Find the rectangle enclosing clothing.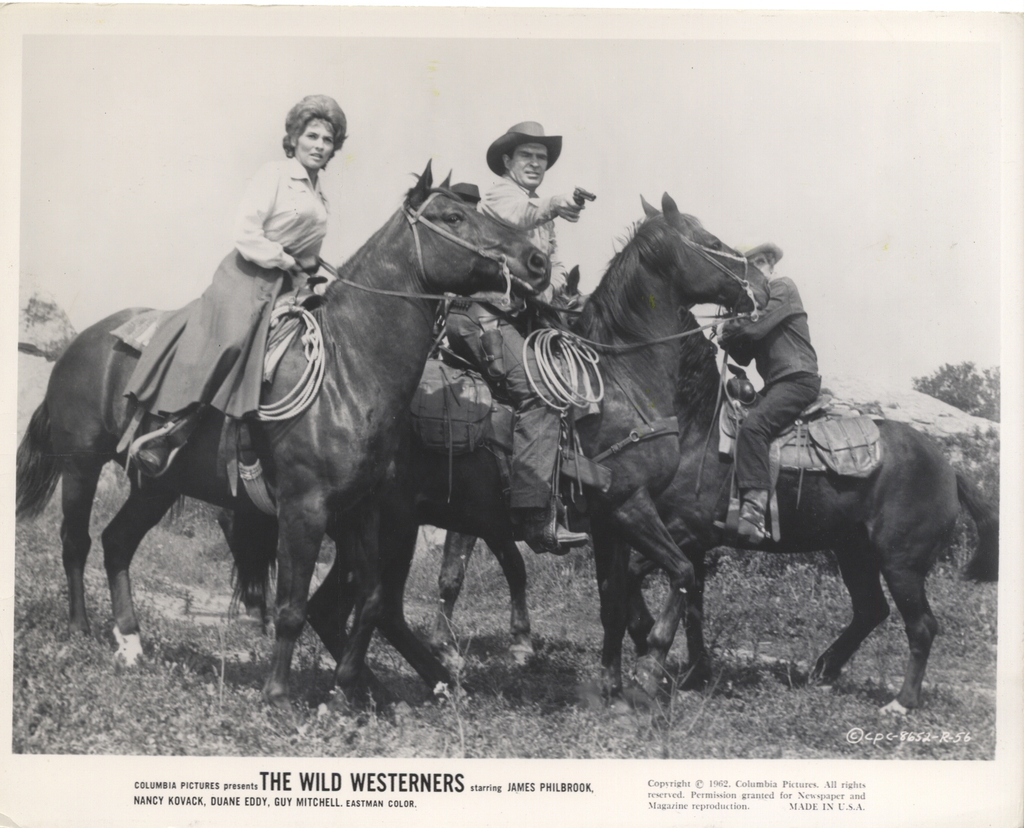
bbox(113, 158, 336, 424).
